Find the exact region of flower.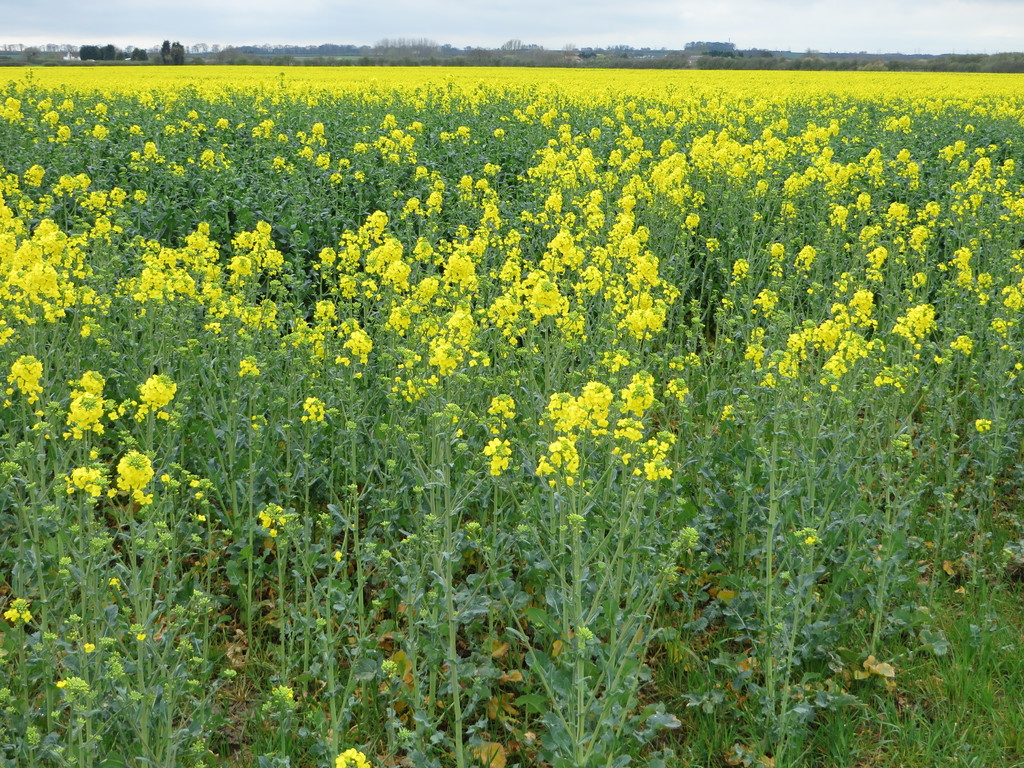
Exact region: box=[333, 743, 371, 767].
